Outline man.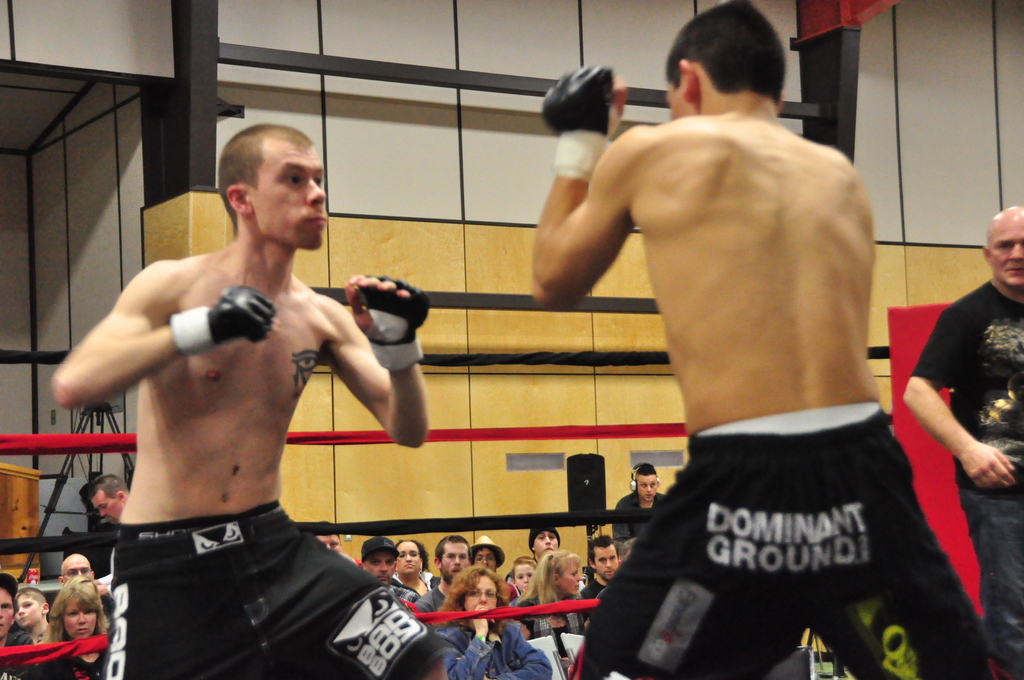
Outline: Rect(902, 204, 1023, 679).
